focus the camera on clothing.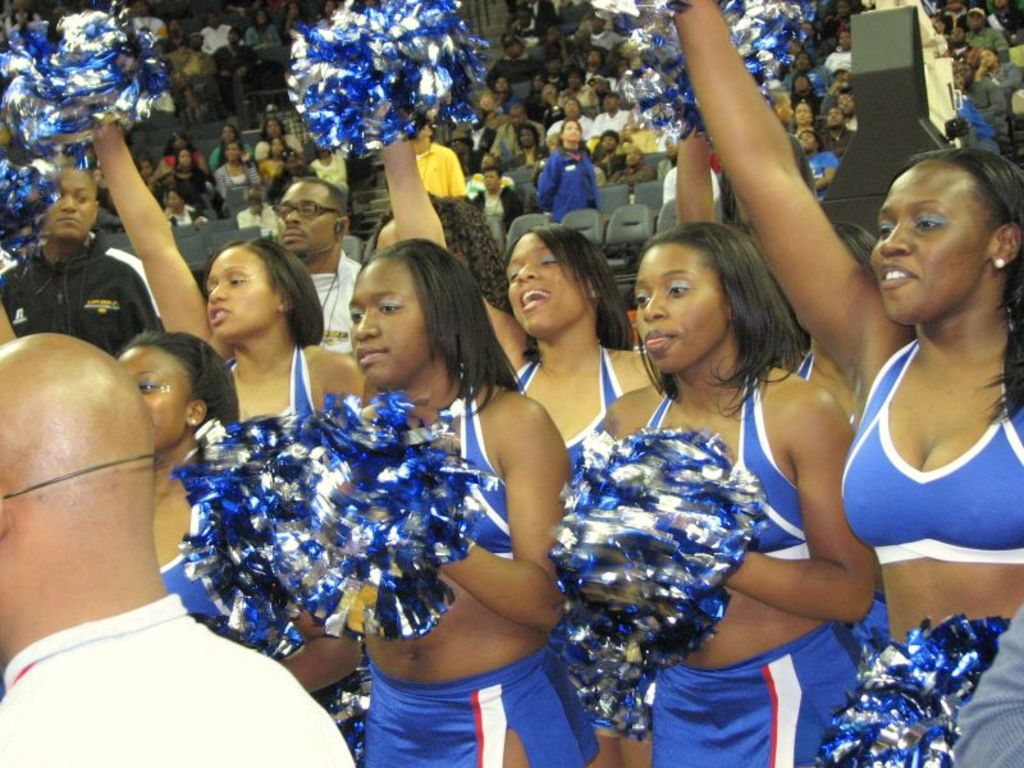
Focus region: x1=221, y1=343, x2=312, y2=421.
